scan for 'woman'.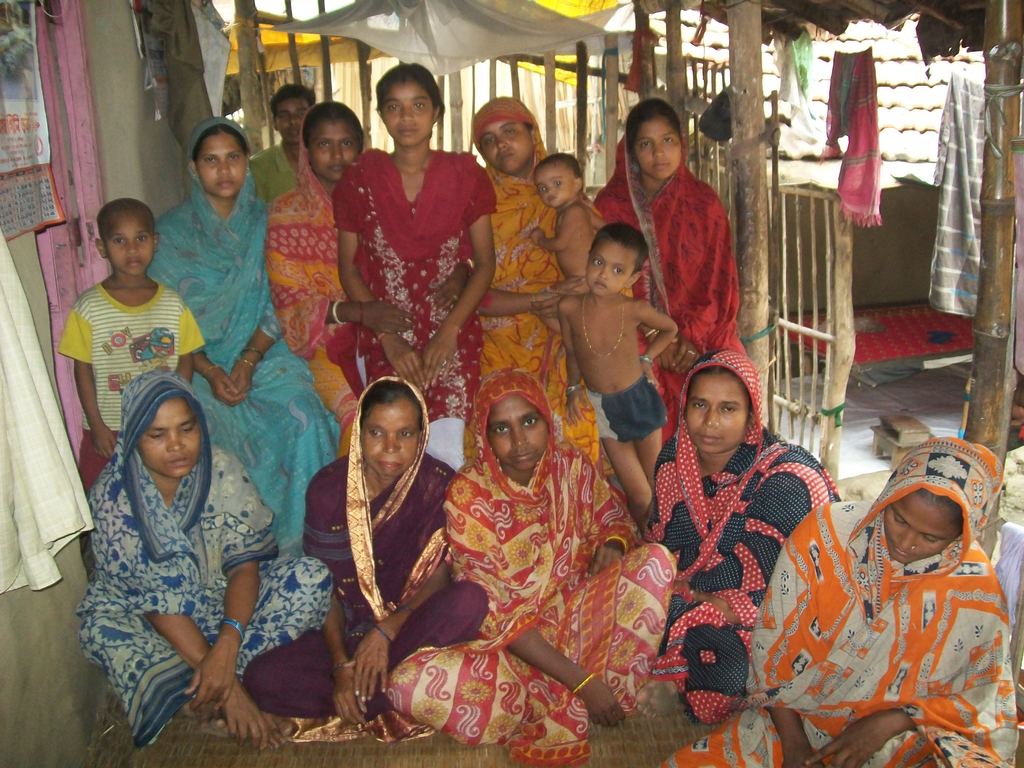
Scan result: box=[75, 370, 332, 751].
